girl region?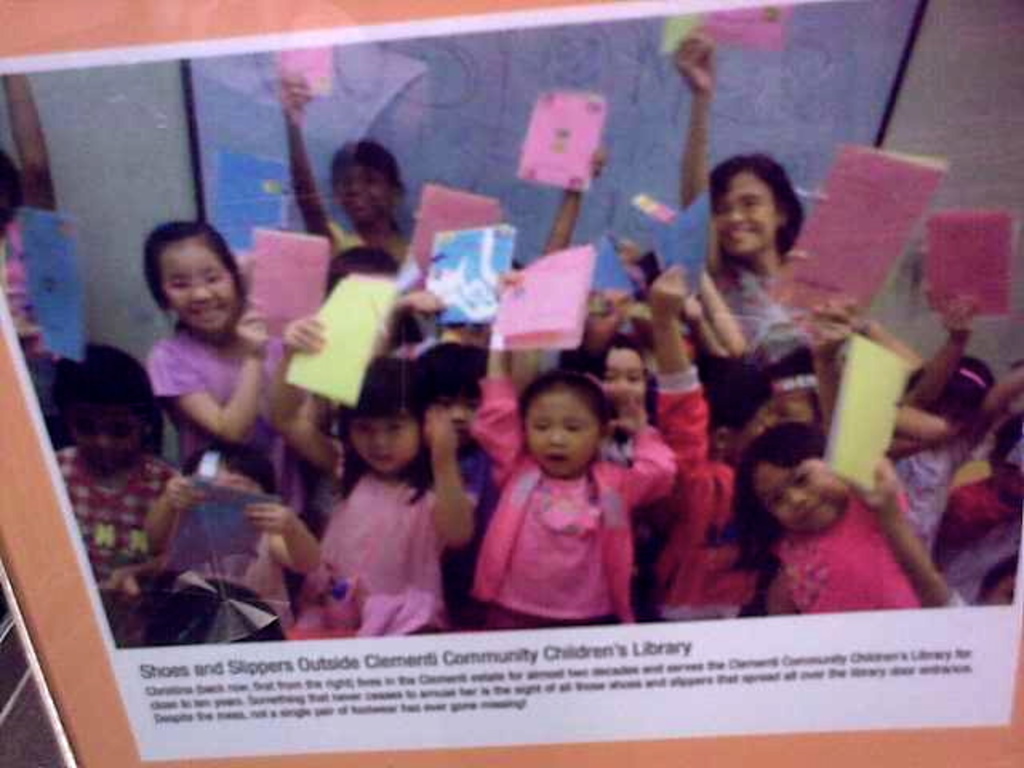
detection(722, 416, 974, 624)
